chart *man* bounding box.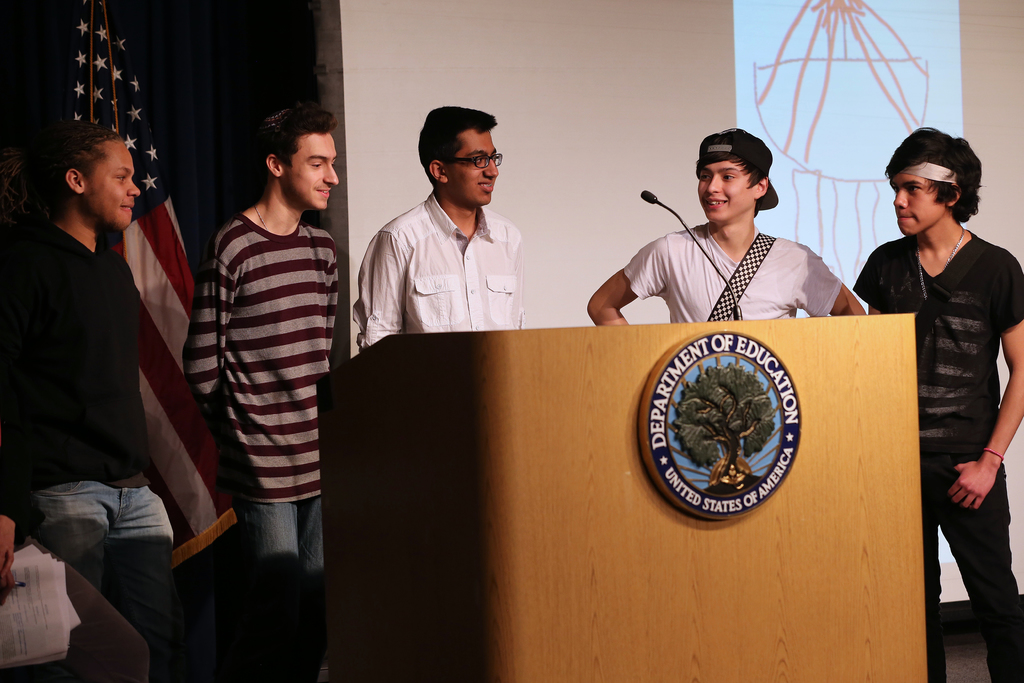
Charted: [847, 128, 1019, 682].
